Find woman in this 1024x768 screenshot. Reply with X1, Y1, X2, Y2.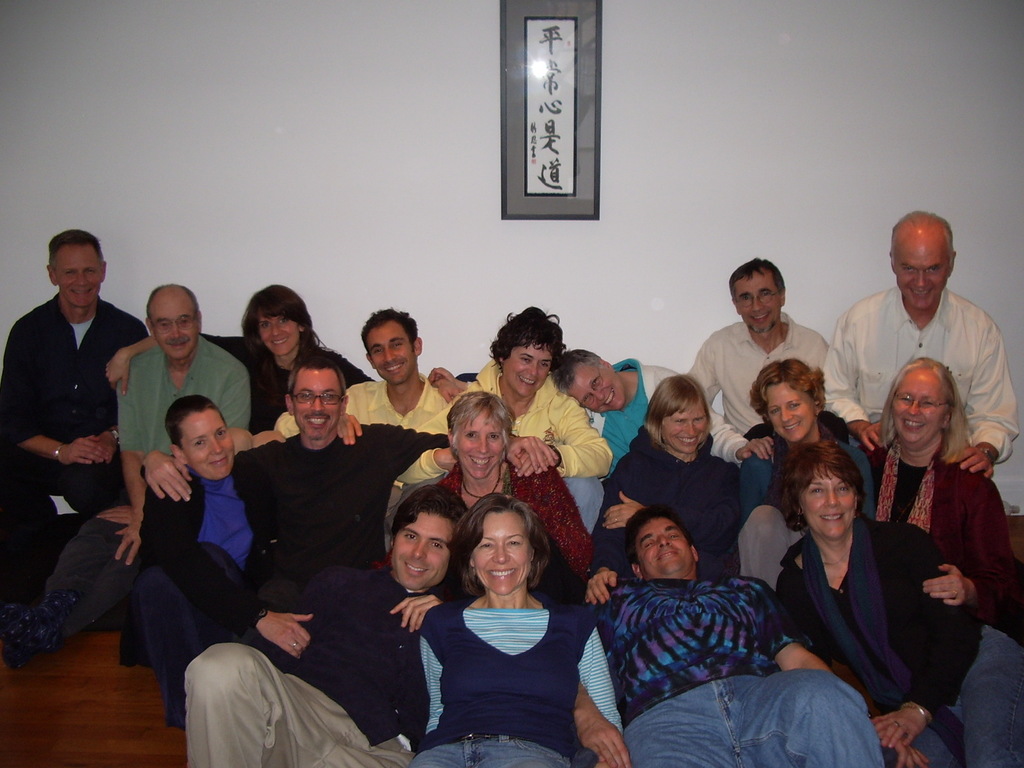
873, 353, 1020, 644.
